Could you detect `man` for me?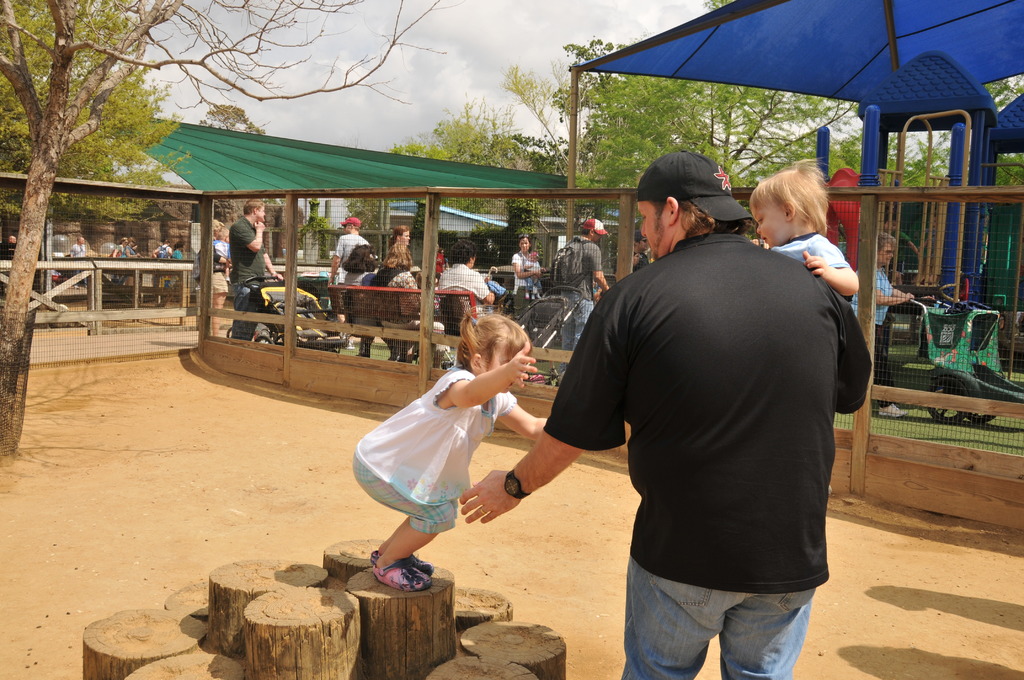
Detection result: [x1=628, y1=233, x2=652, y2=268].
